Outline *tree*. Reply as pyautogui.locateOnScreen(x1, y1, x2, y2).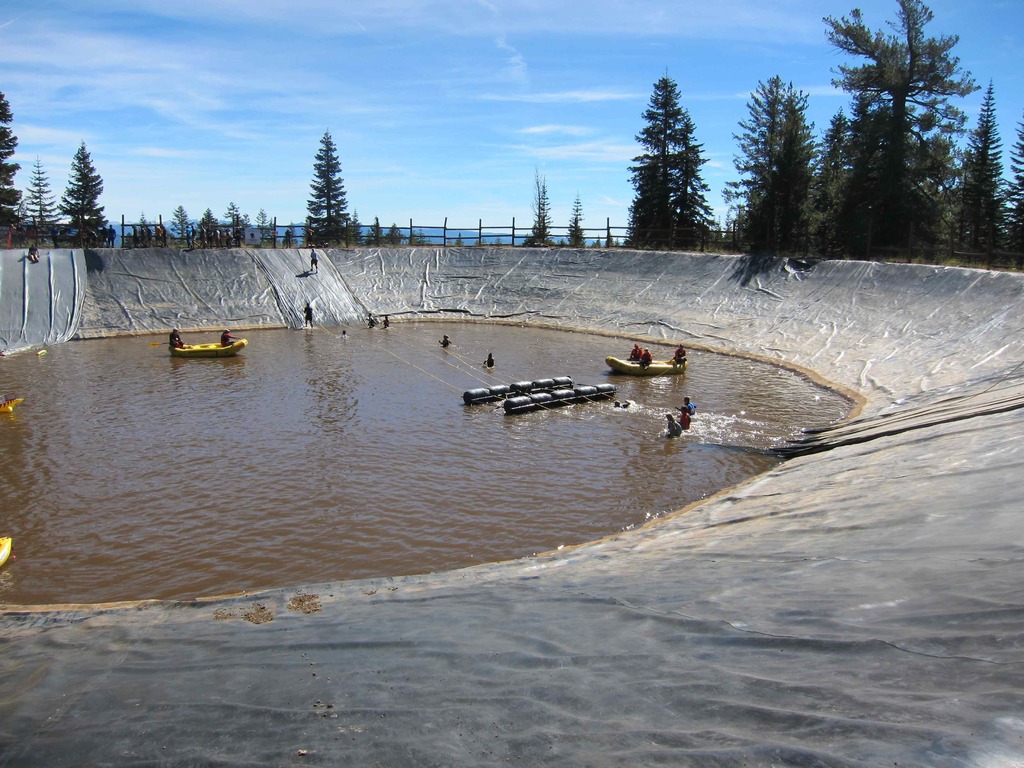
pyautogui.locateOnScreen(365, 210, 386, 252).
